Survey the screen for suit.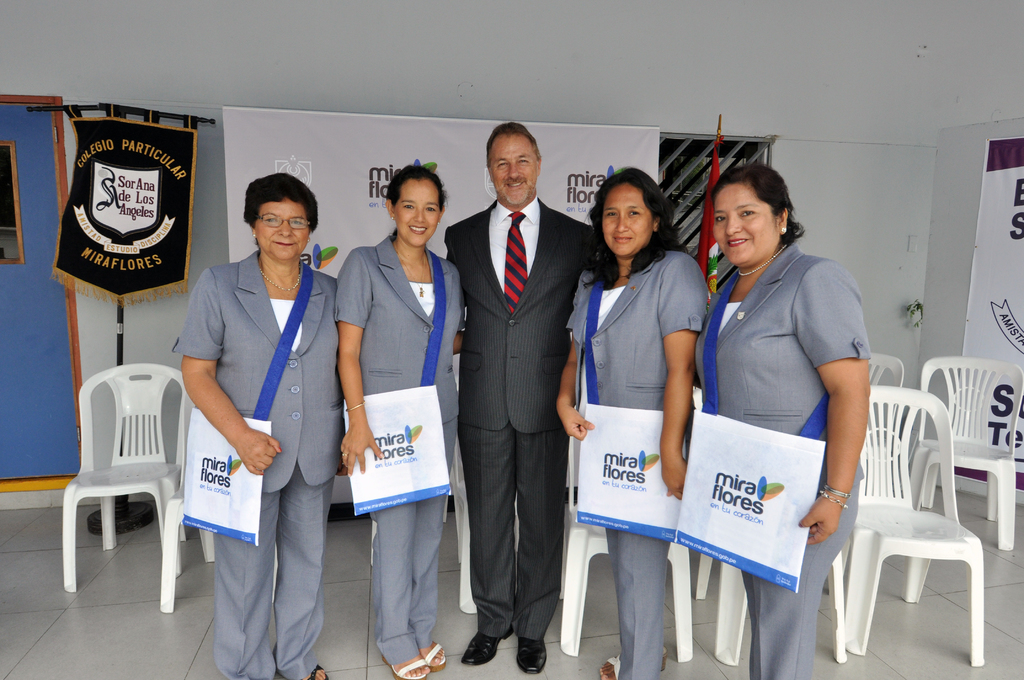
Survey found: [left=168, top=248, right=340, bottom=679].
